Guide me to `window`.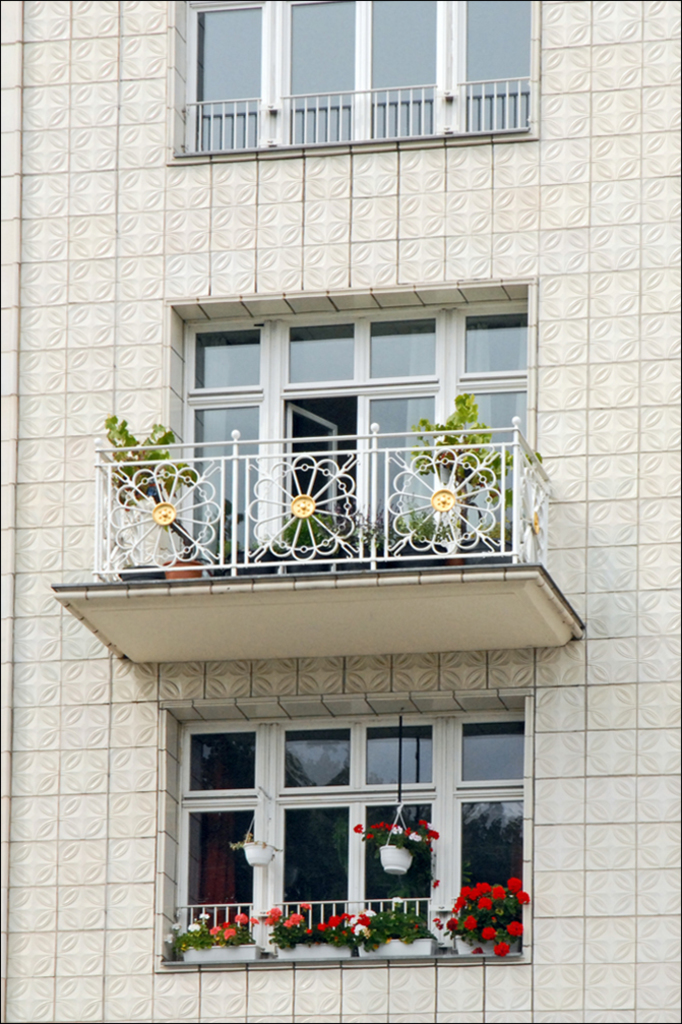
Guidance: crop(180, 5, 522, 150).
